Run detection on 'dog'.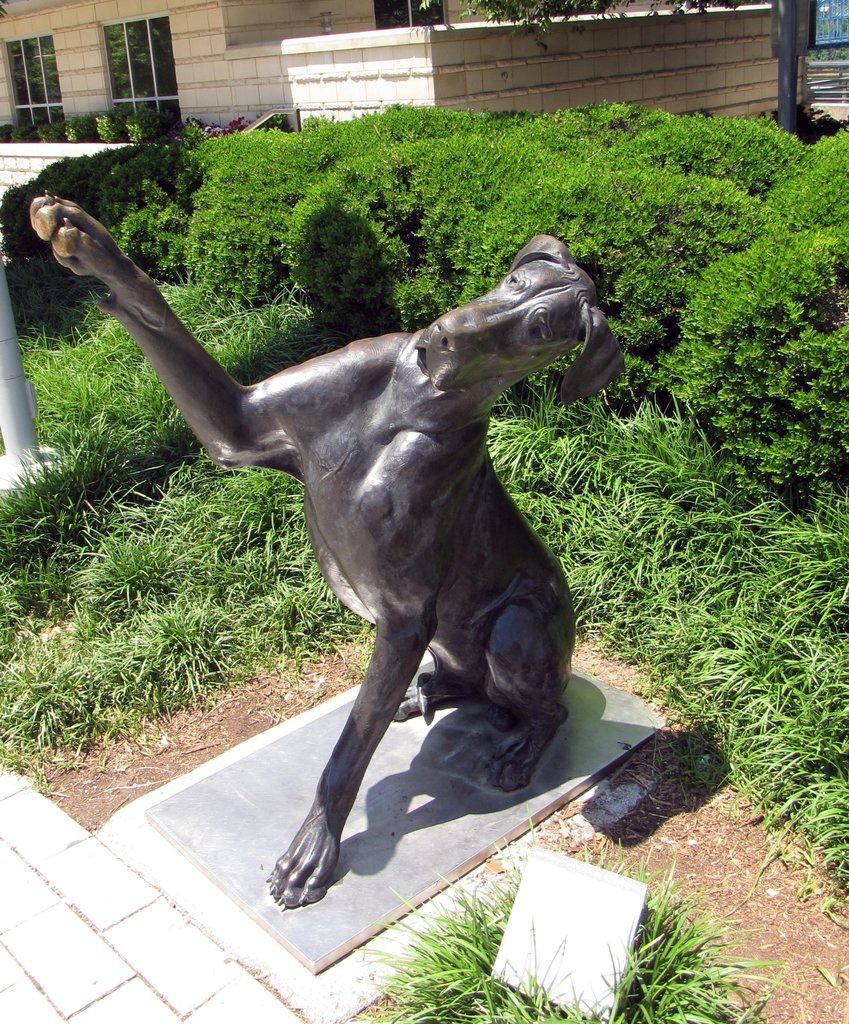
Result: x1=28 y1=191 x2=629 y2=910.
